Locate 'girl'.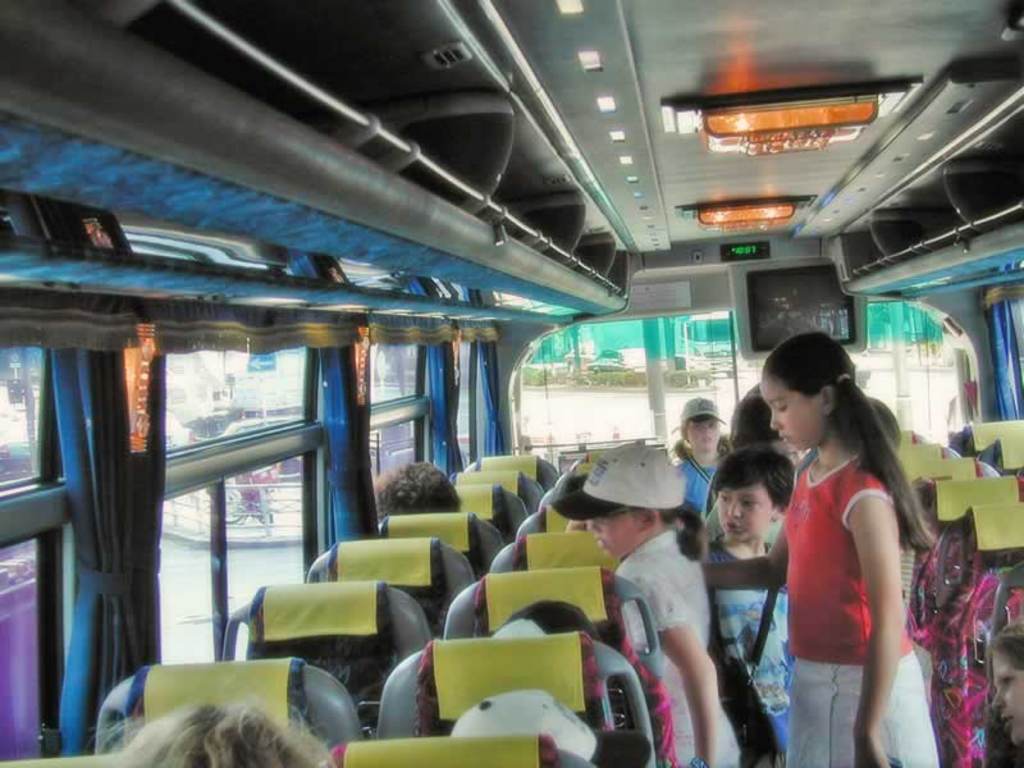
Bounding box: locate(759, 333, 938, 764).
